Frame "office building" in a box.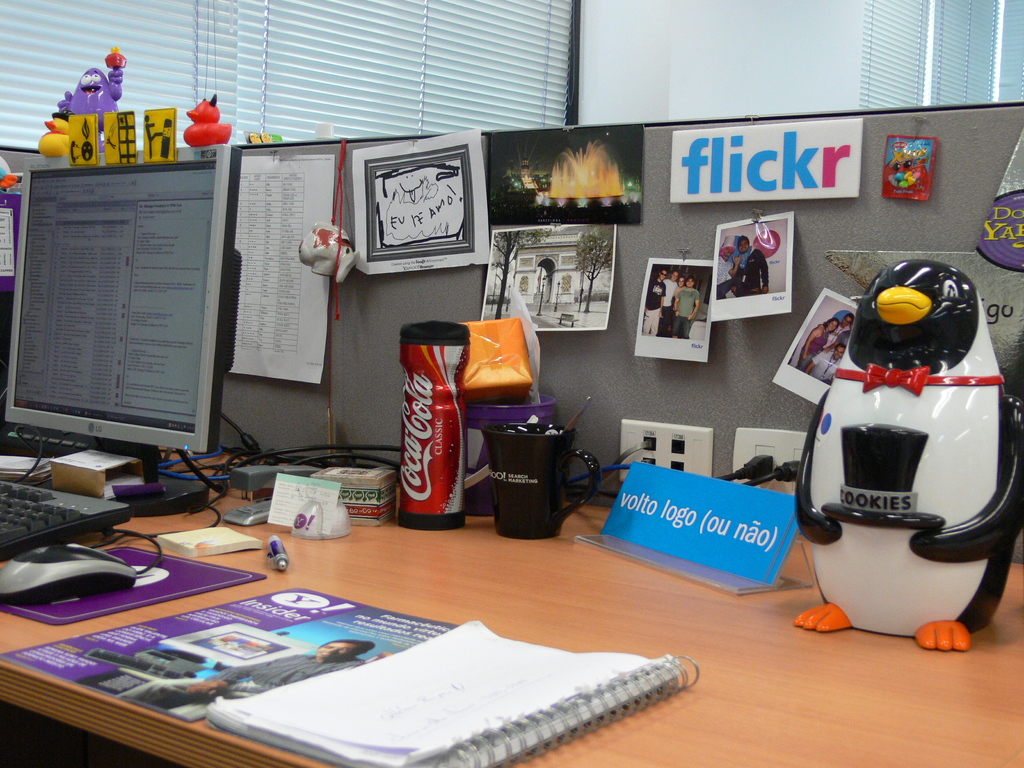
0,0,1023,763.
